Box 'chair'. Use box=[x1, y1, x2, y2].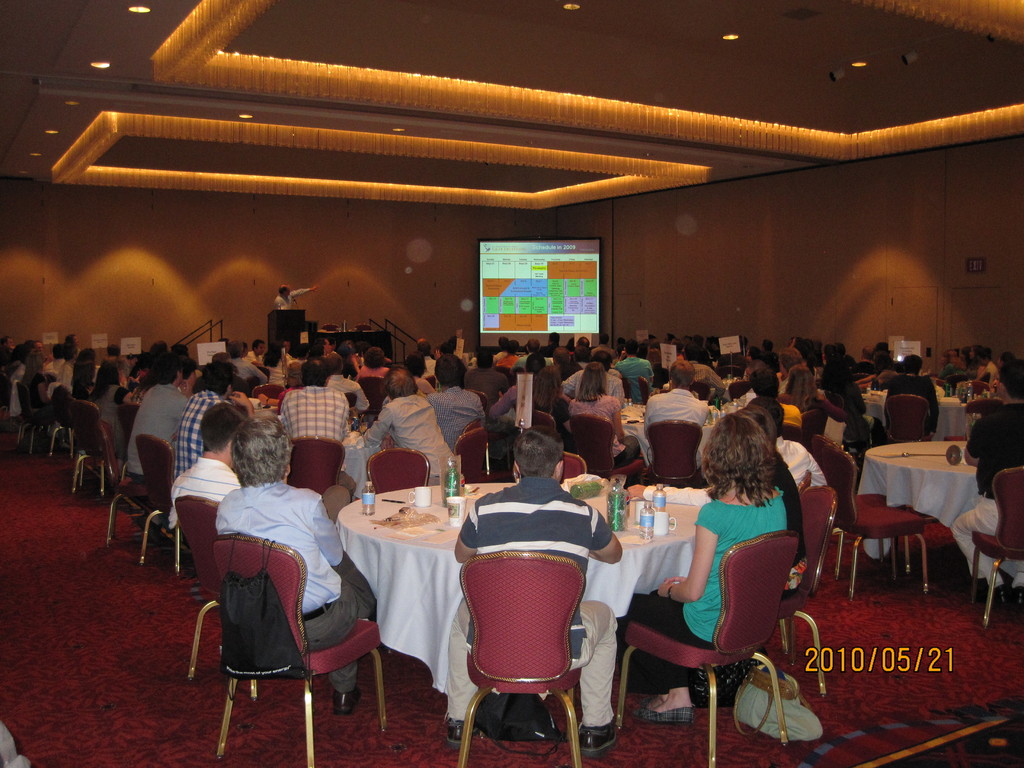
box=[175, 495, 226, 684].
